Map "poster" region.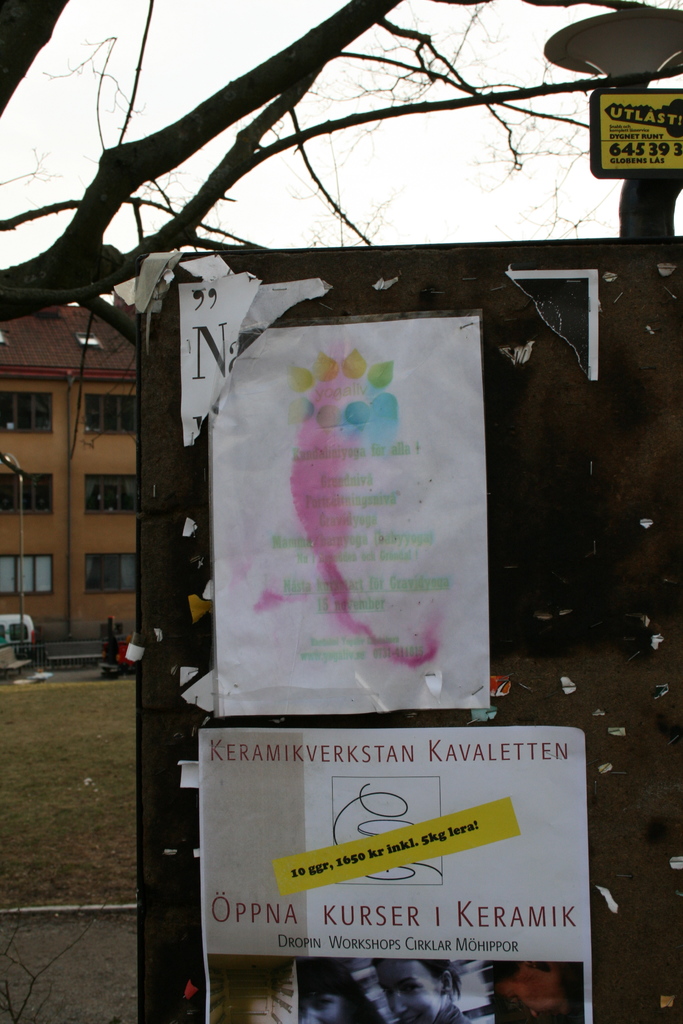
Mapped to x1=213, y1=305, x2=493, y2=715.
